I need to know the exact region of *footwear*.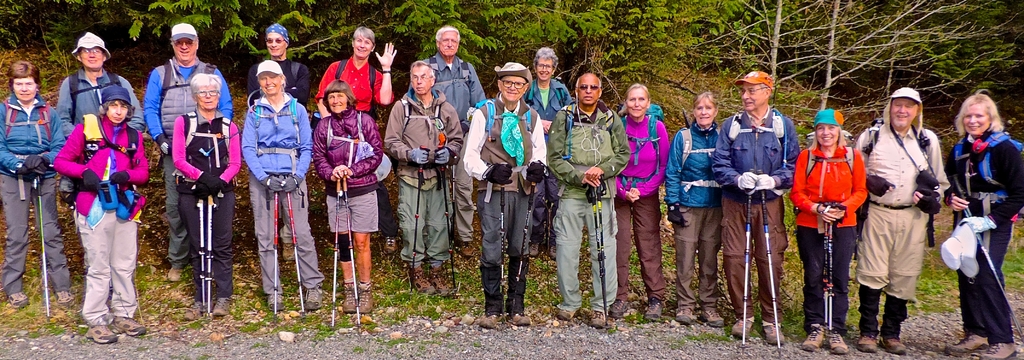
Region: {"x1": 111, "y1": 313, "x2": 145, "y2": 340}.
